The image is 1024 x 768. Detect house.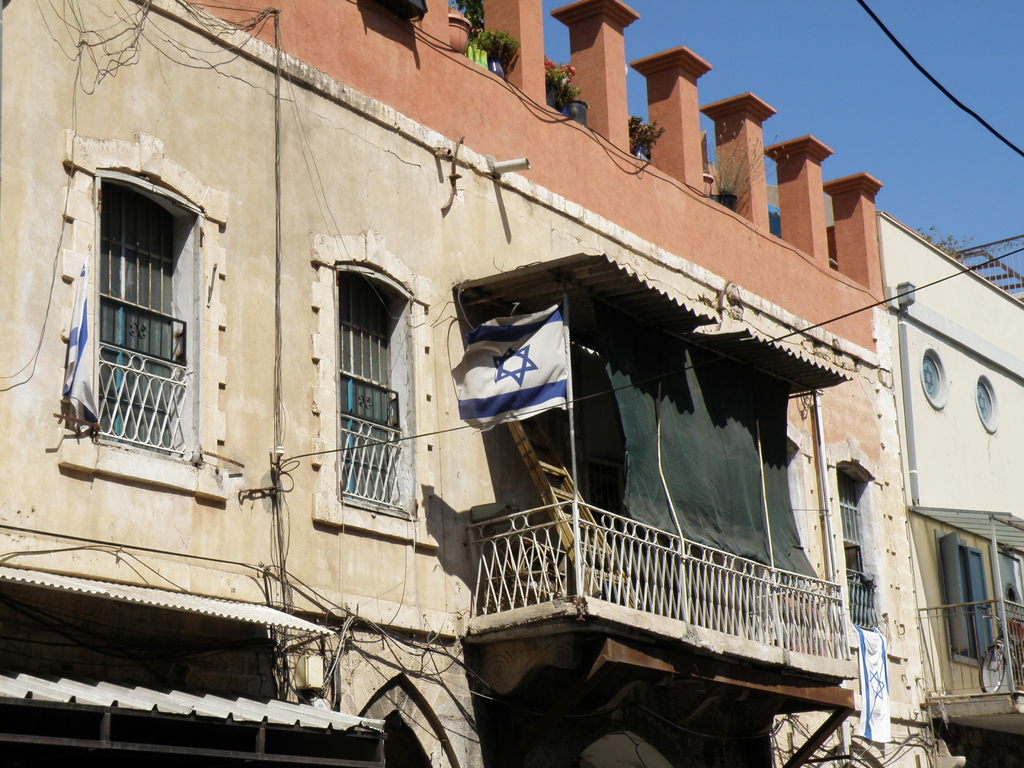
Detection: Rect(0, 0, 897, 767).
